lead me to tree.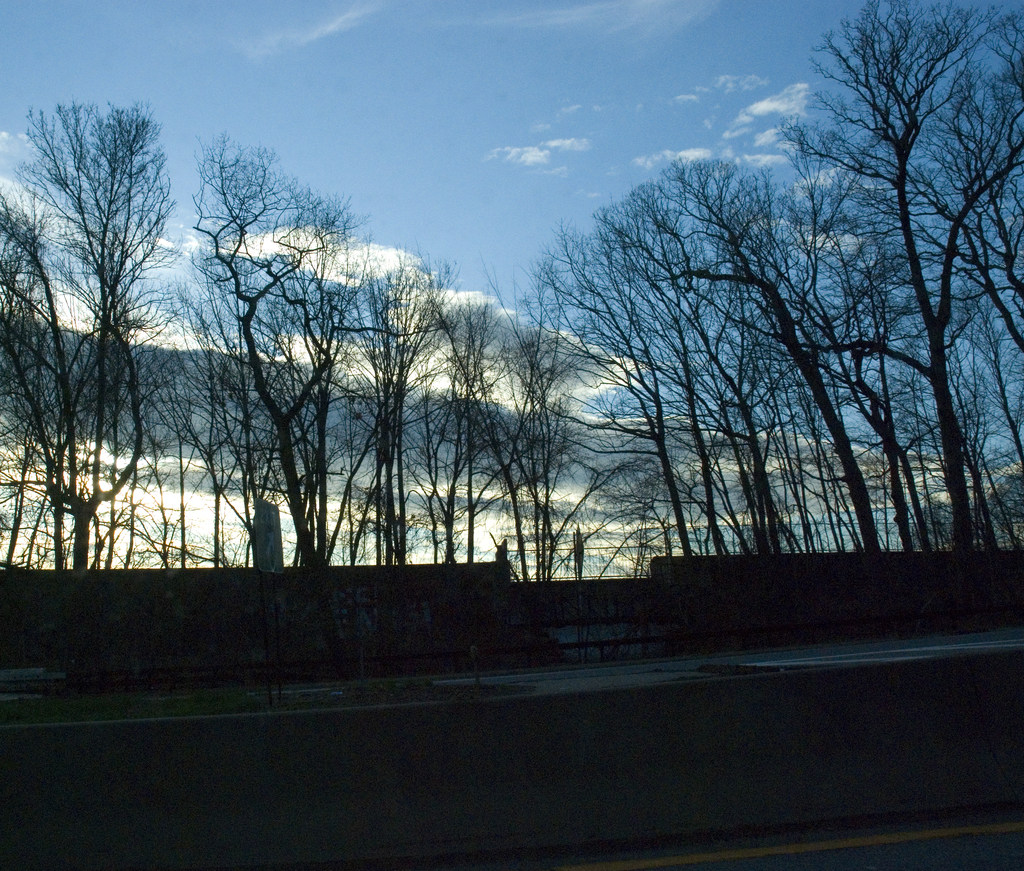
Lead to x1=42 y1=299 x2=150 y2=572.
